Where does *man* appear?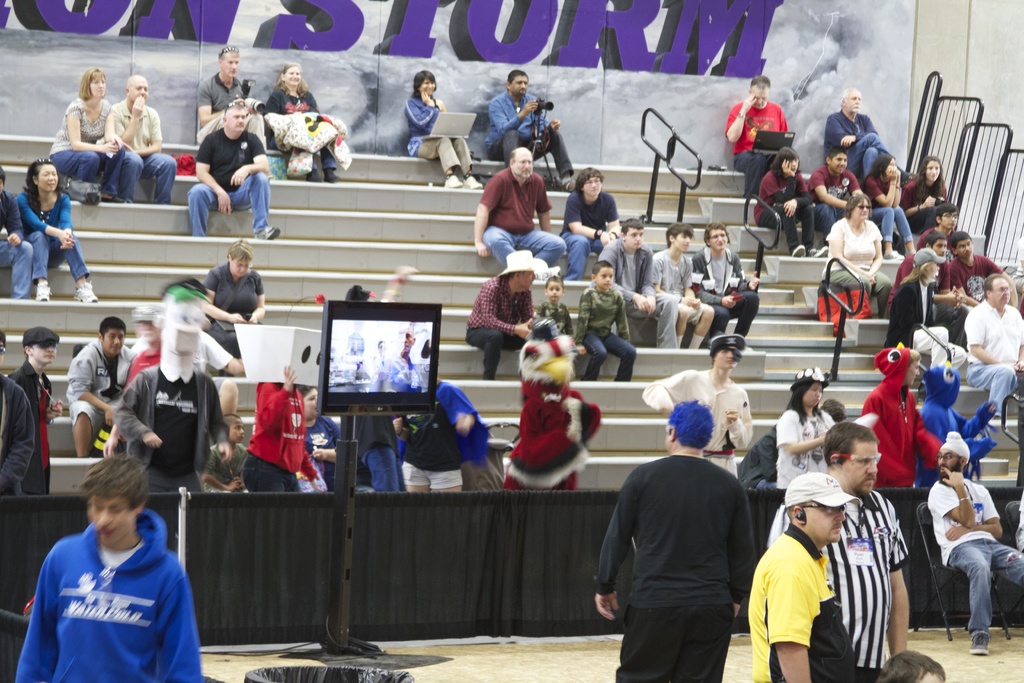
Appears at bbox=(100, 74, 184, 208).
